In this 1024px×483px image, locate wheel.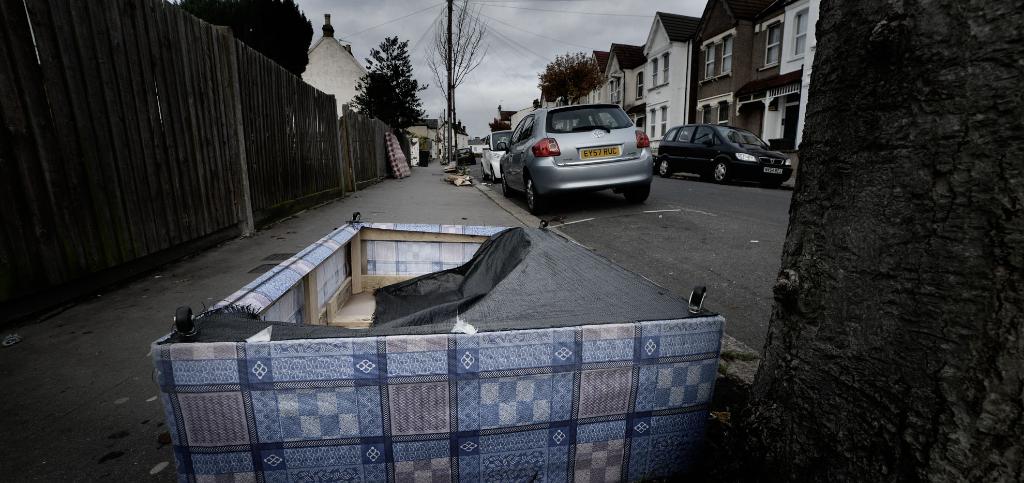
Bounding box: l=353, t=212, r=359, b=219.
